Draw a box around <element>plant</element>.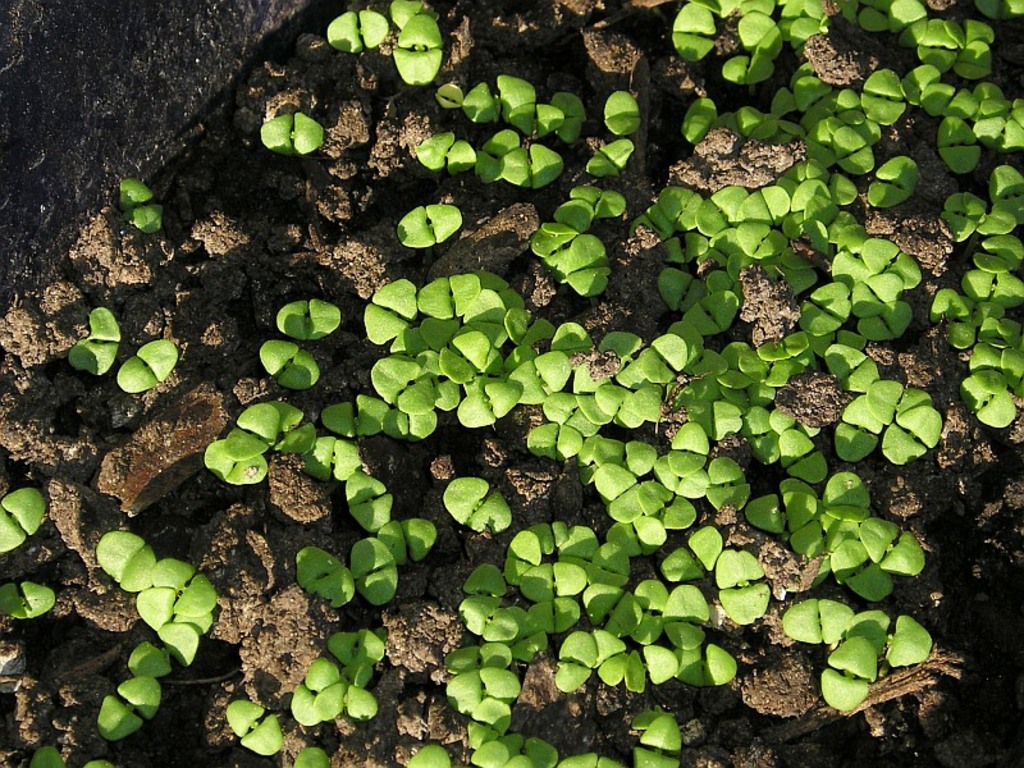
<region>1006, 97, 1023, 148</region>.
